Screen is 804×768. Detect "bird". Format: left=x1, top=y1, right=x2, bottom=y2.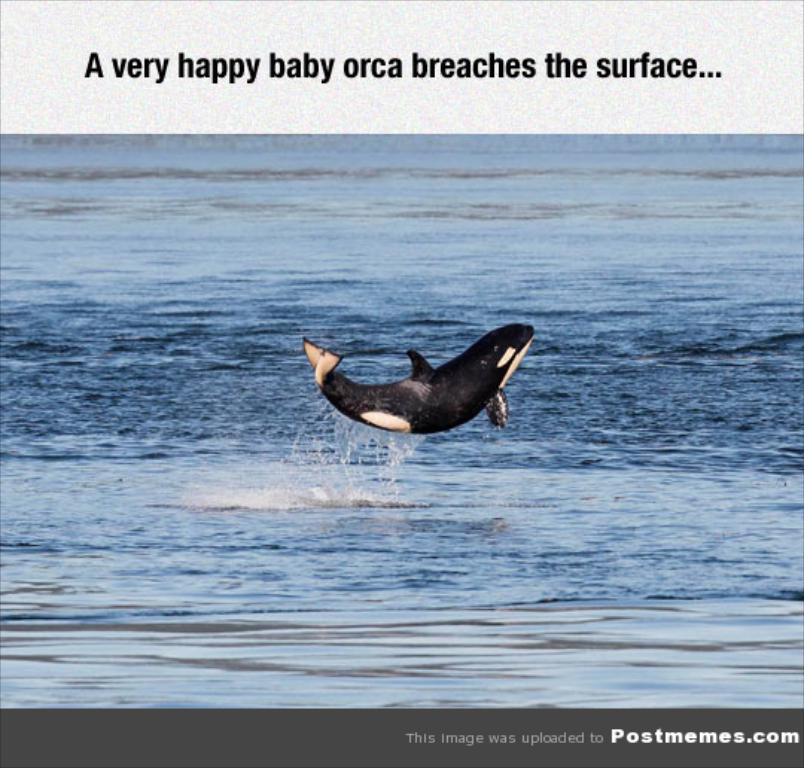
left=301, top=329, right=539, bottom=438.
